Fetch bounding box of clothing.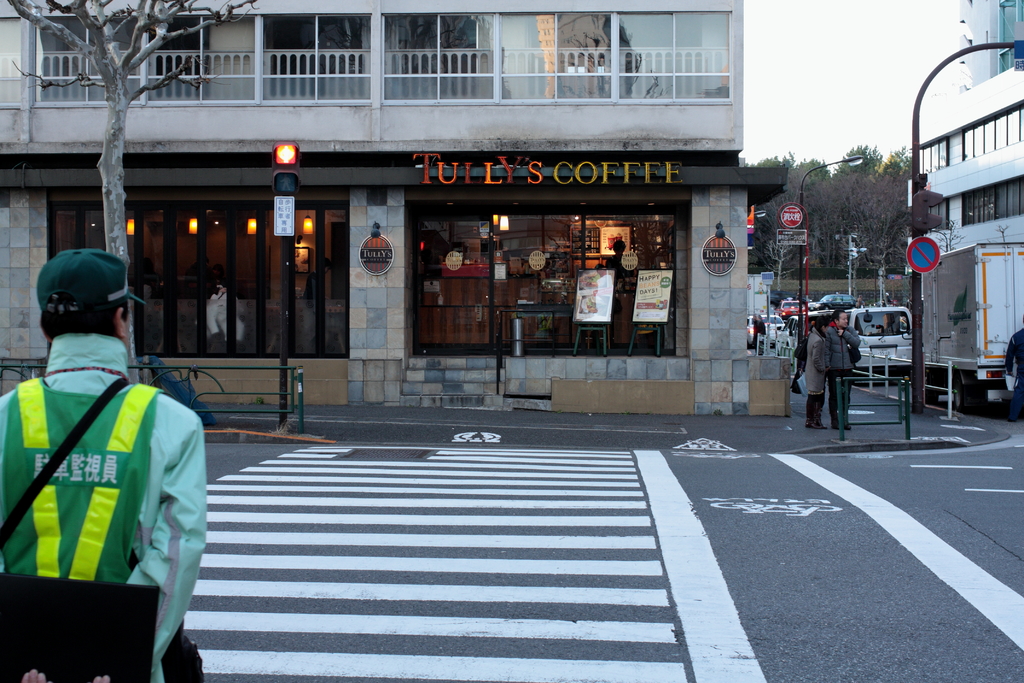
Bbox: {"x1": 0, "y1": 333, "x2": 205, "y2": 682}.
